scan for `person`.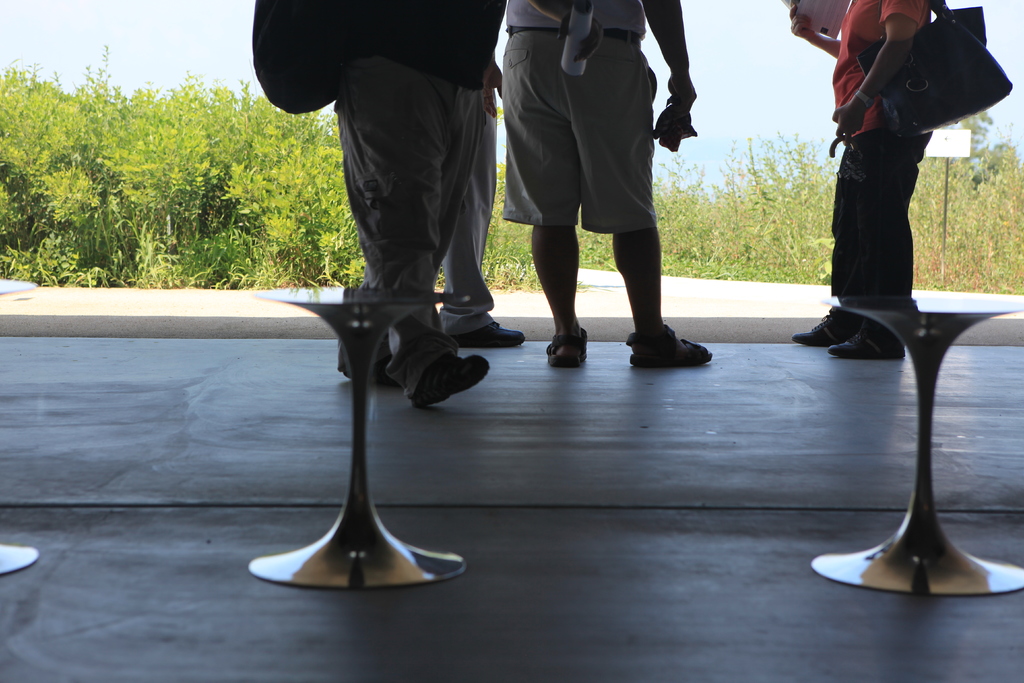
Scan result: bbox(788, 0, 936, 360).
